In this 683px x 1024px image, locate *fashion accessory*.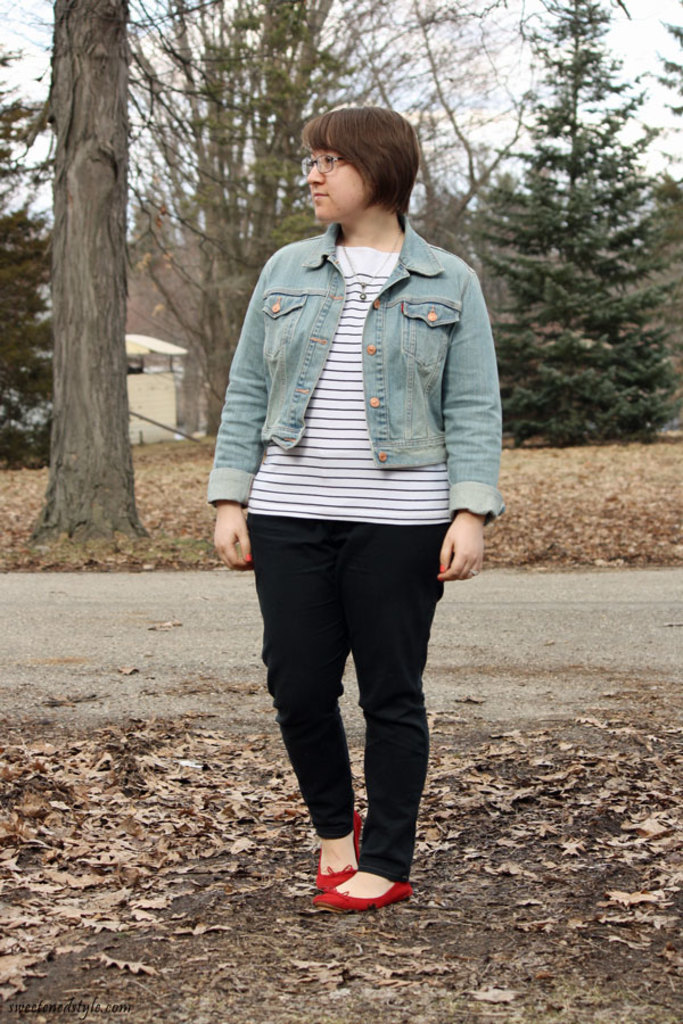
Bounding box: {"x1": 338, "y1": 220, "x2": 408, "y2": 300}.
